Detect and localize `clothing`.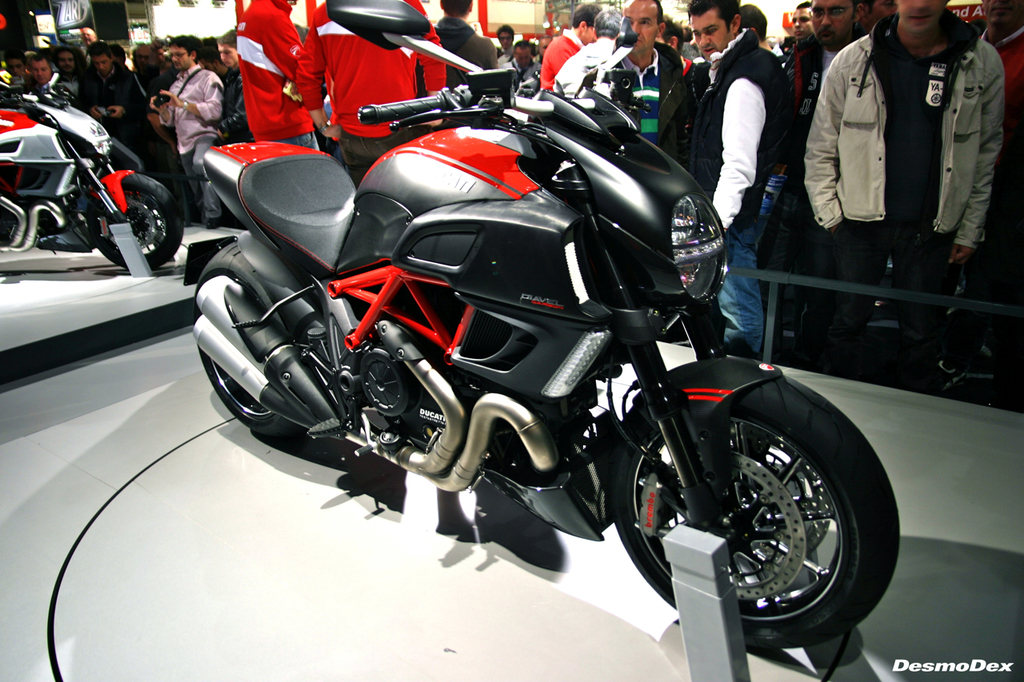
Localized at region(599, 40, 686, 115).
